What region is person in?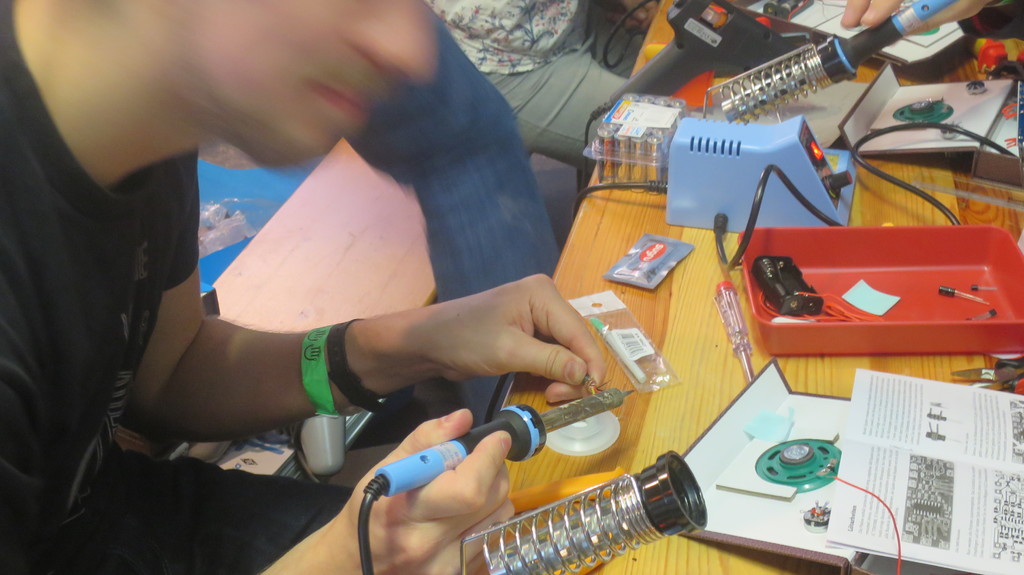
[0, 0, 609, 574].
